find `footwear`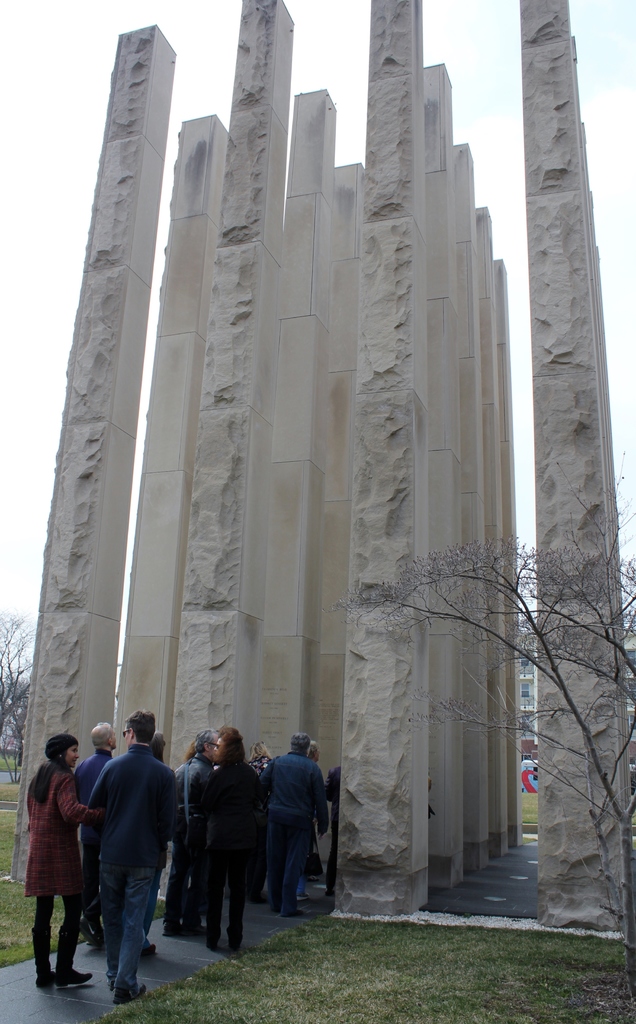
<box>55,922,95,984</box>
